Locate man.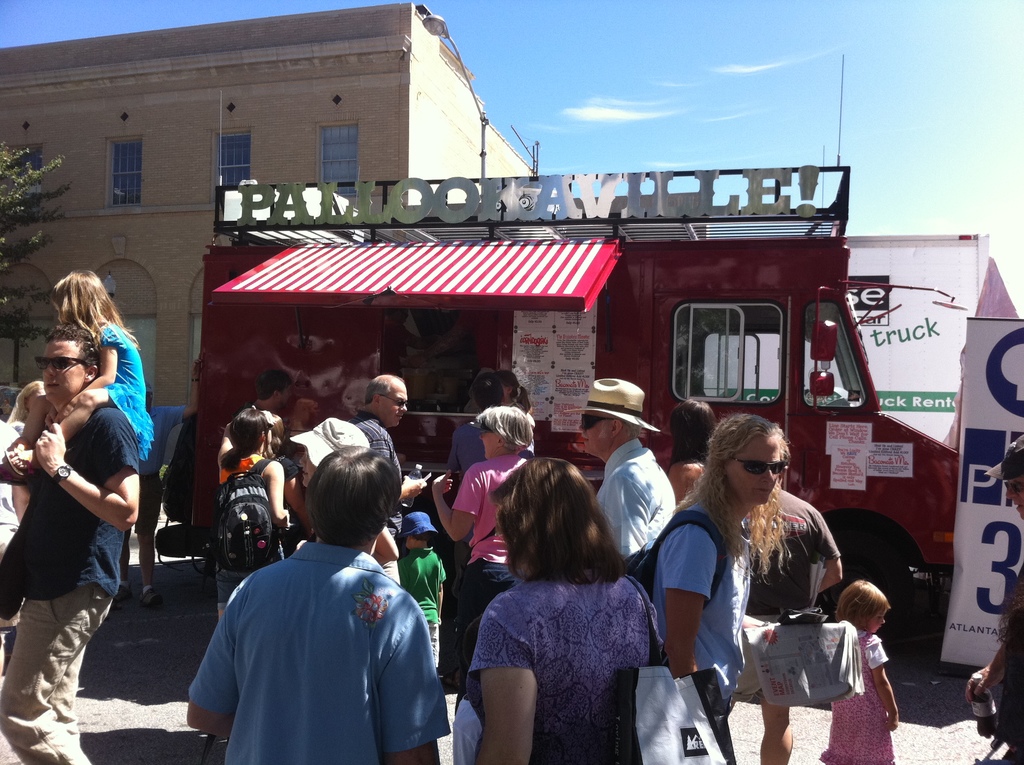
Bounding box: <region>722, 485, 839, 764</region>.
